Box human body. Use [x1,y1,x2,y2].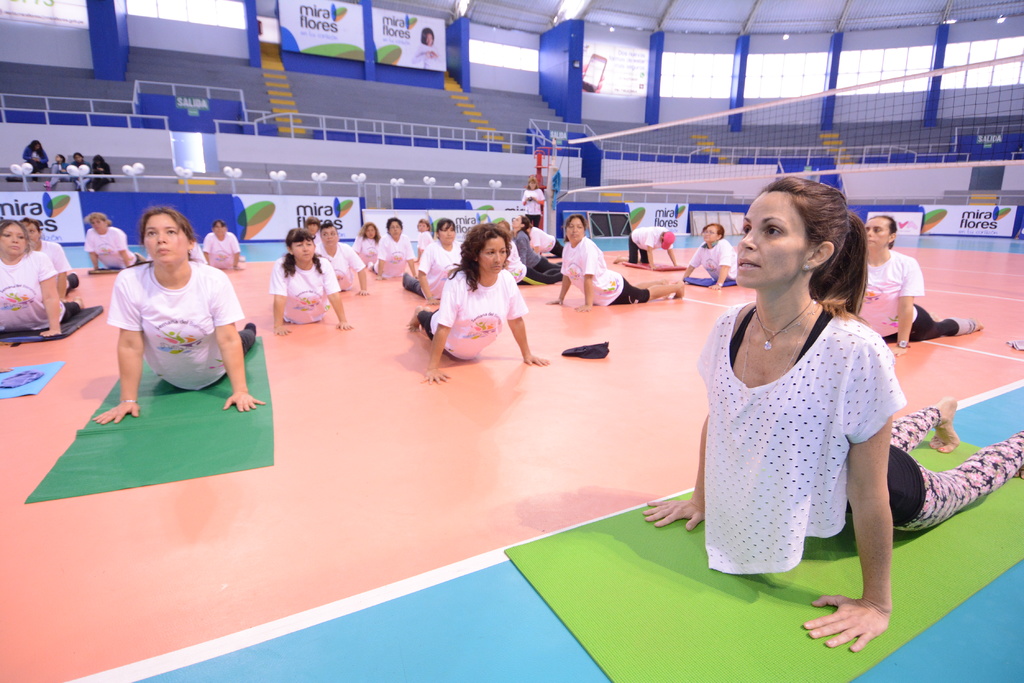
[646,177,1023,655].
